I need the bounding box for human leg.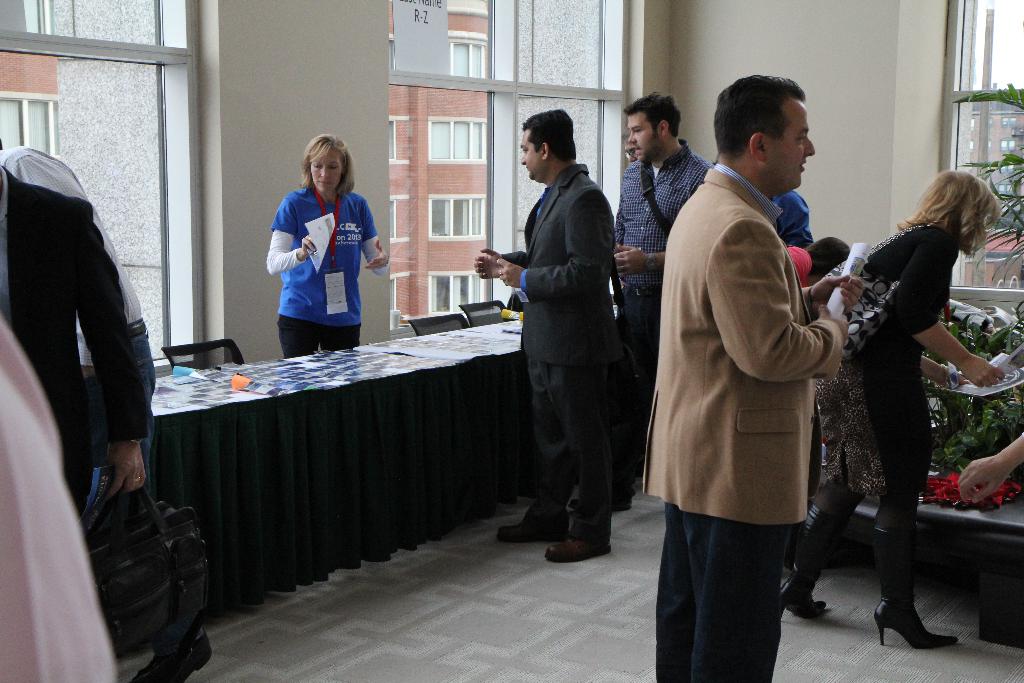
Here it is: crop(695, 494, 778, 682).
